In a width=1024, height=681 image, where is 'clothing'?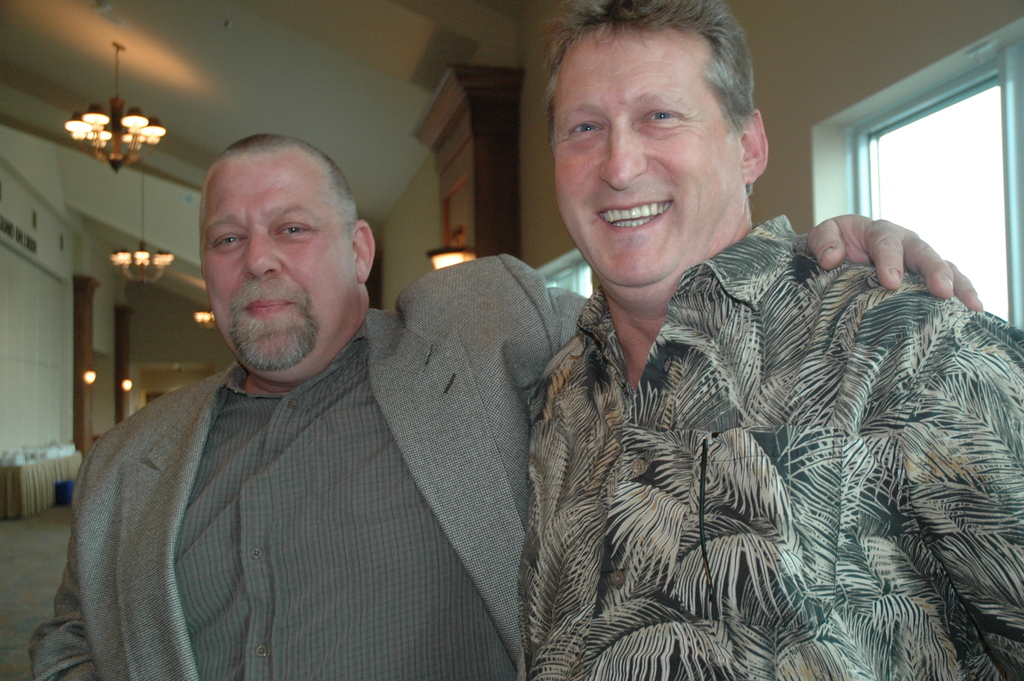
select_region(23, 256, 594, 680).
